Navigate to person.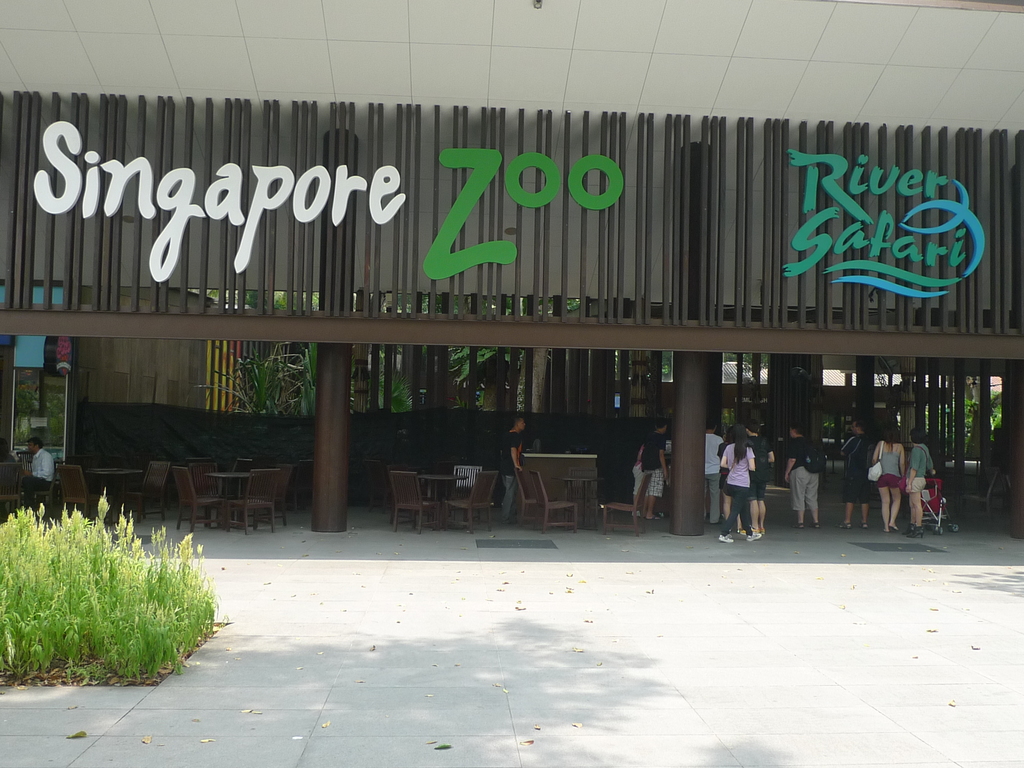
Navigation target: [x1=898, y1=426, x2=940, y2=540].
